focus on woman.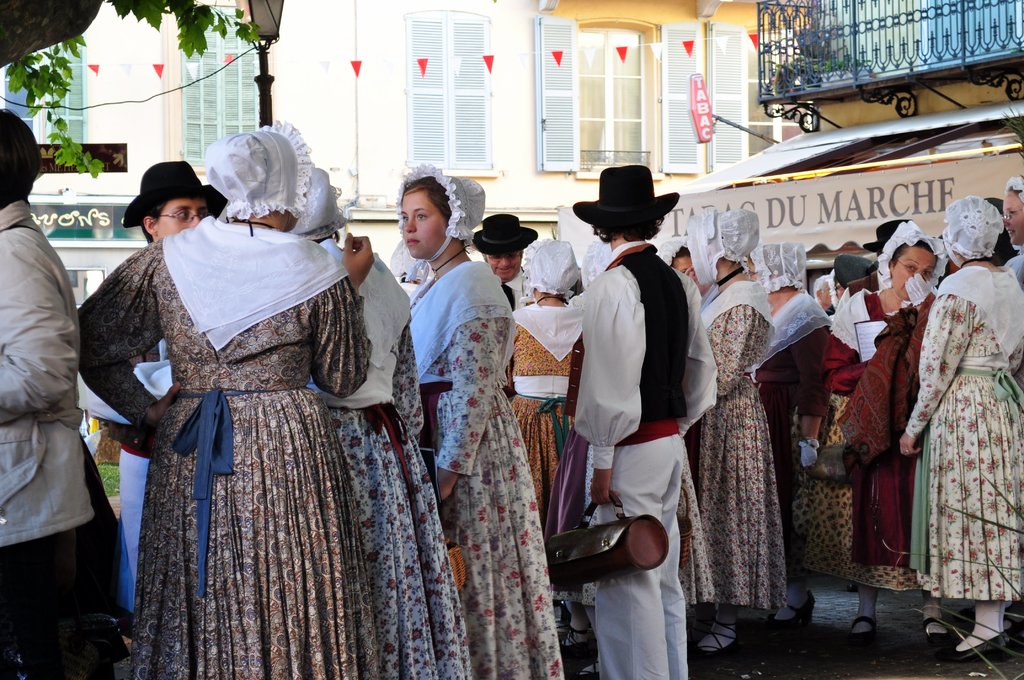
Focused at x1=741 y1=233 x2=830 y2=626.
